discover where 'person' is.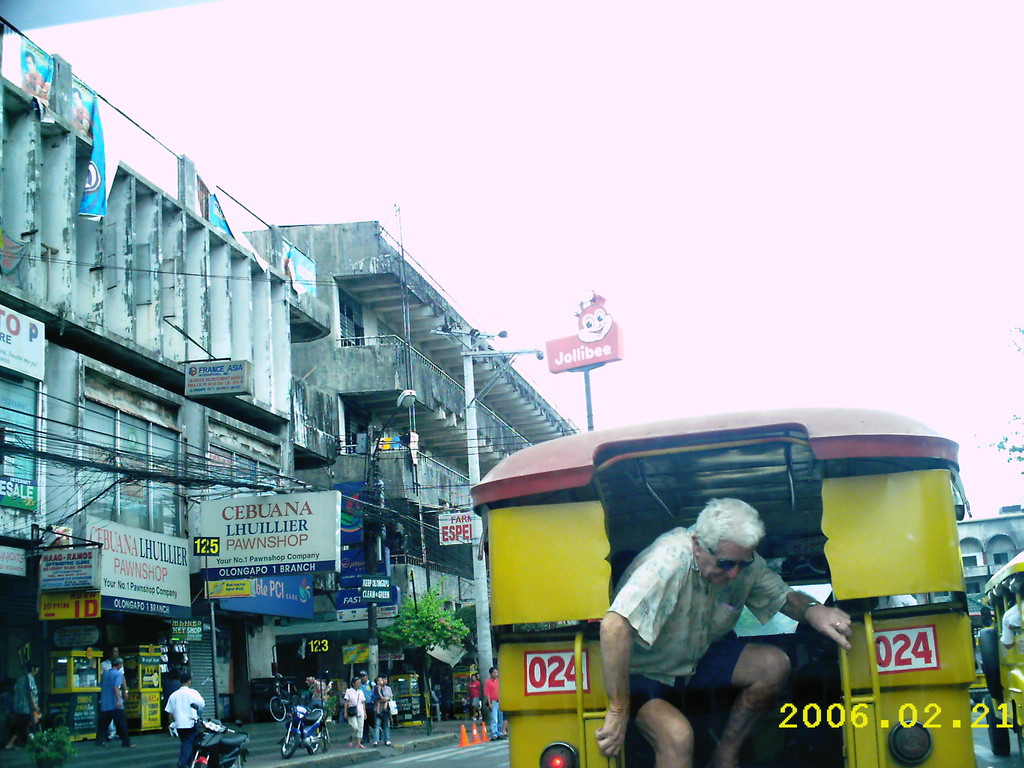
Discovered at crop(867, 593, 914, 616).
